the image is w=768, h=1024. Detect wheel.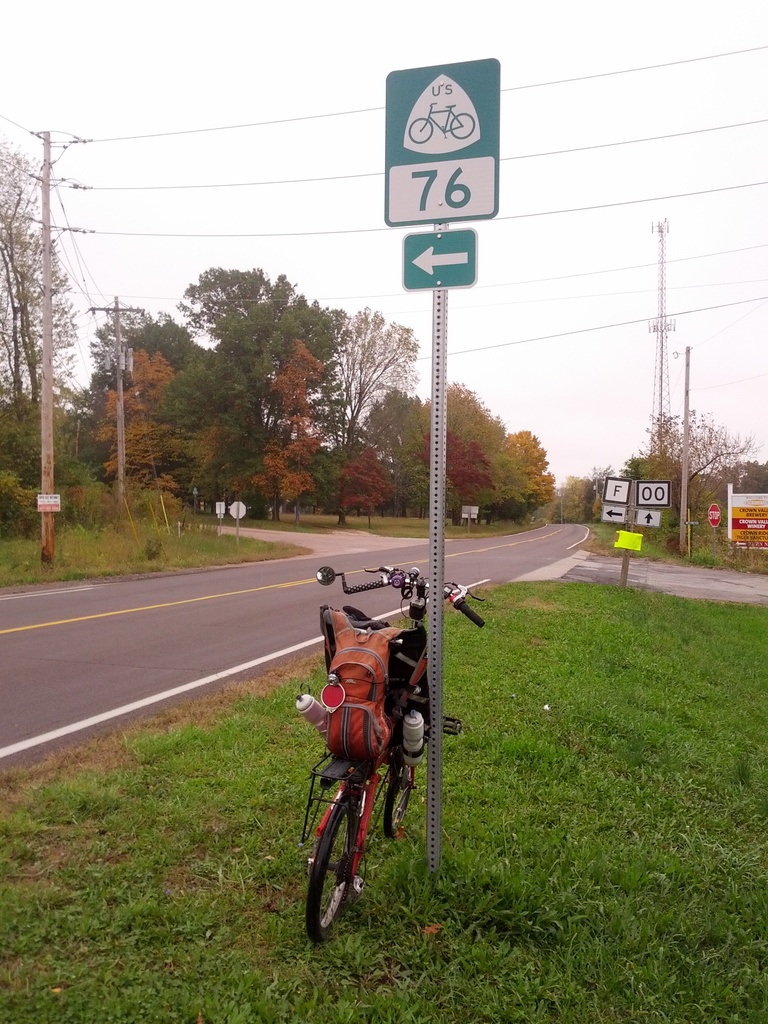
Detection: (305,797,358,942).
